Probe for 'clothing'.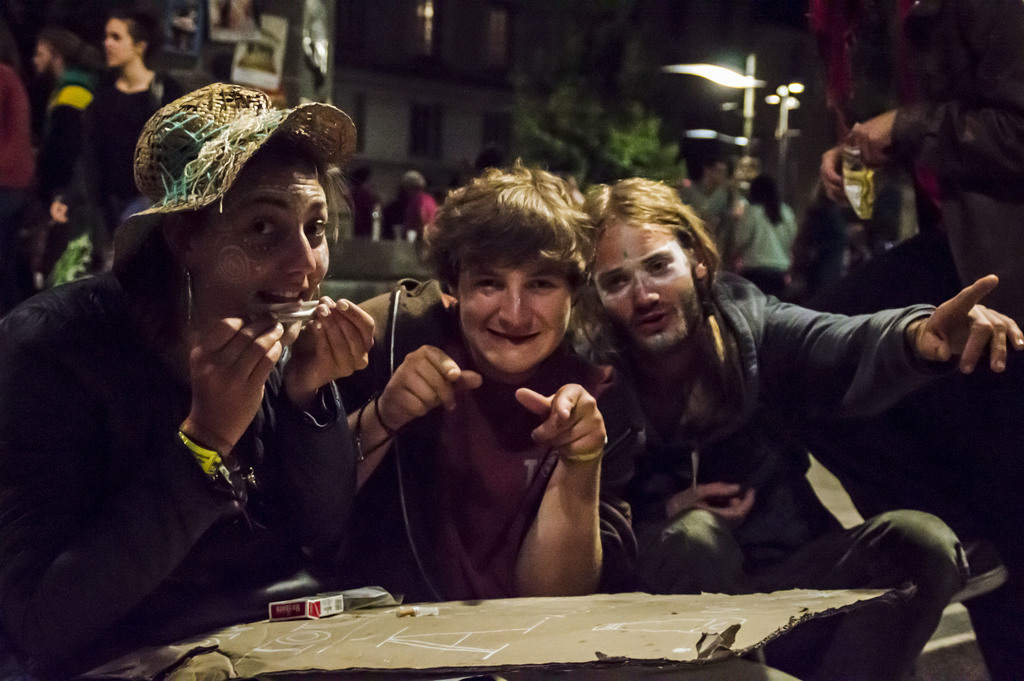
Probe result: x1=0 y1=271 x2=357 y2=680.
